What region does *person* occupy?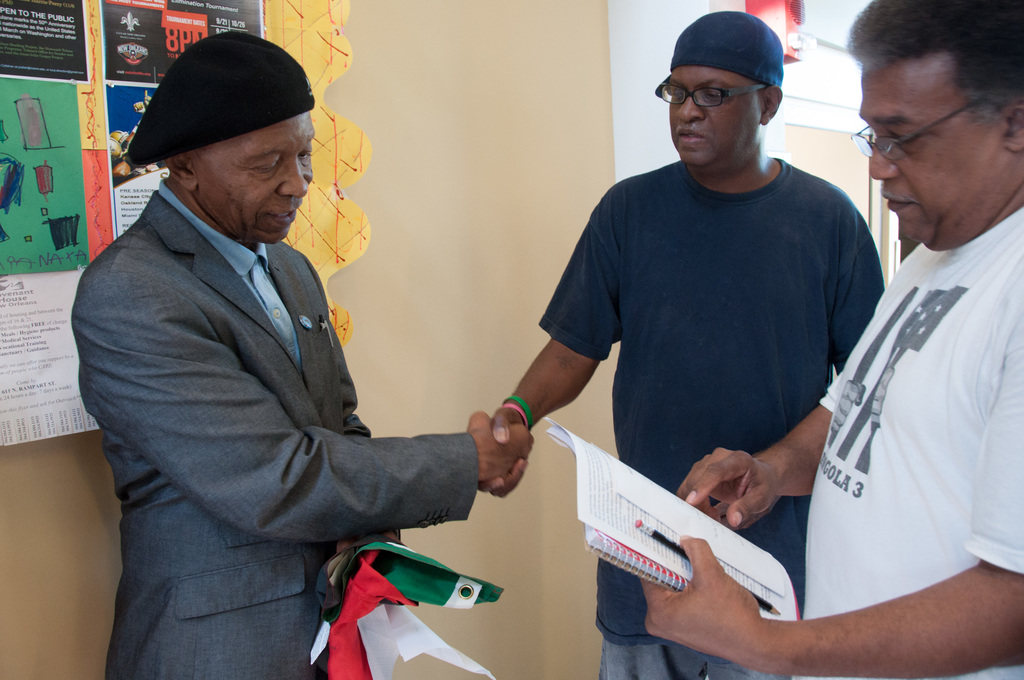
select_region(475, 6, 881, 679).
